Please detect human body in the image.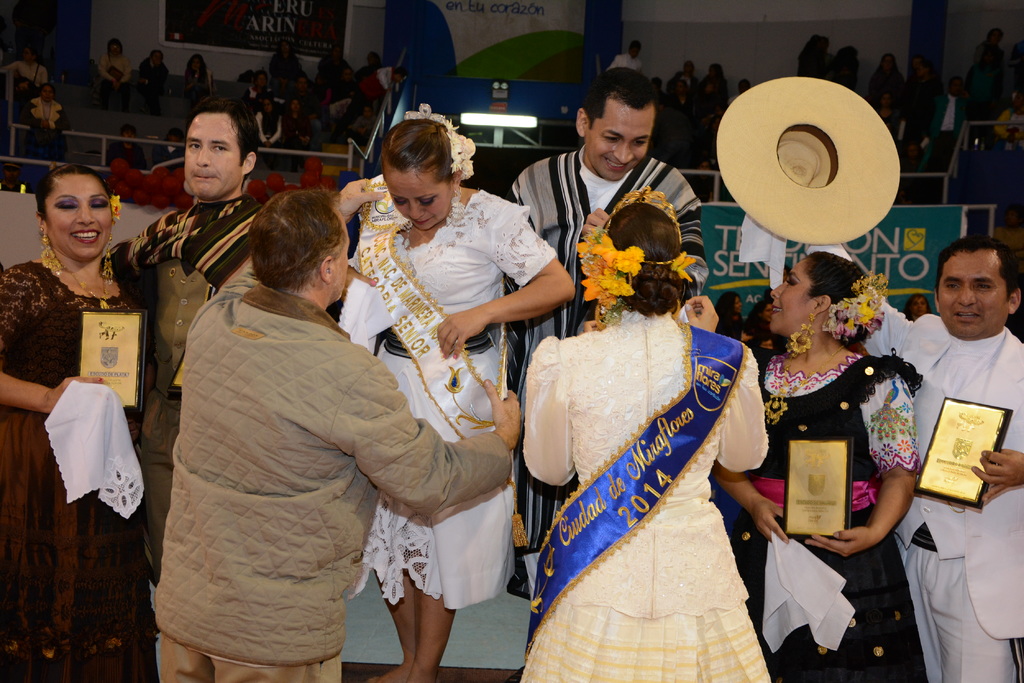
[left=151, top=187, right=521, bottom=682].
